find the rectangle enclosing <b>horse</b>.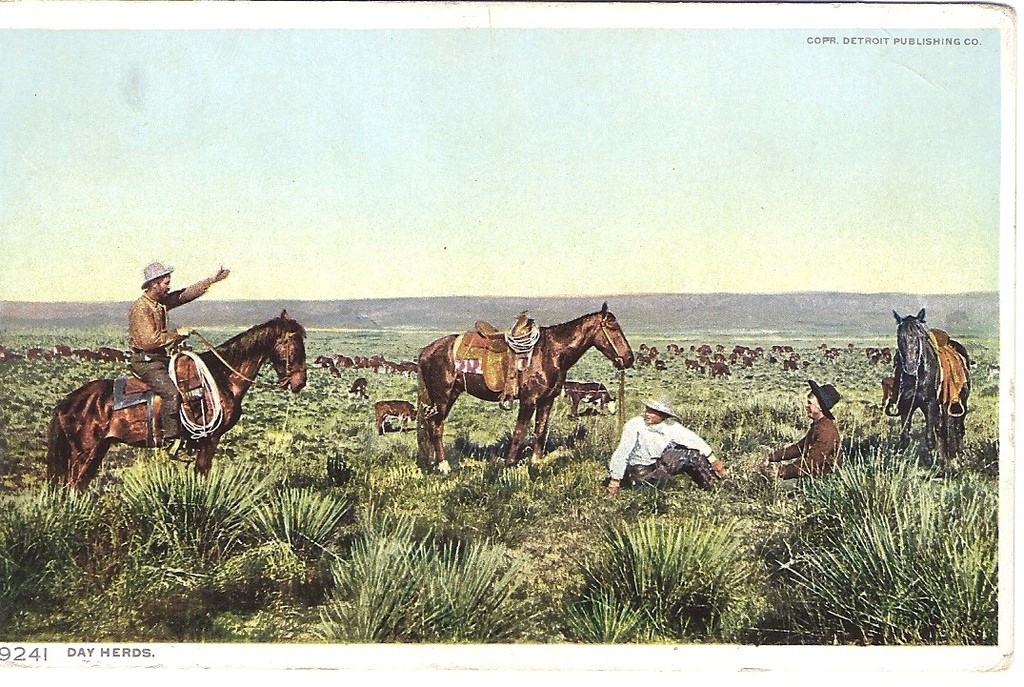
BBox(893, 305, 974, 477).
